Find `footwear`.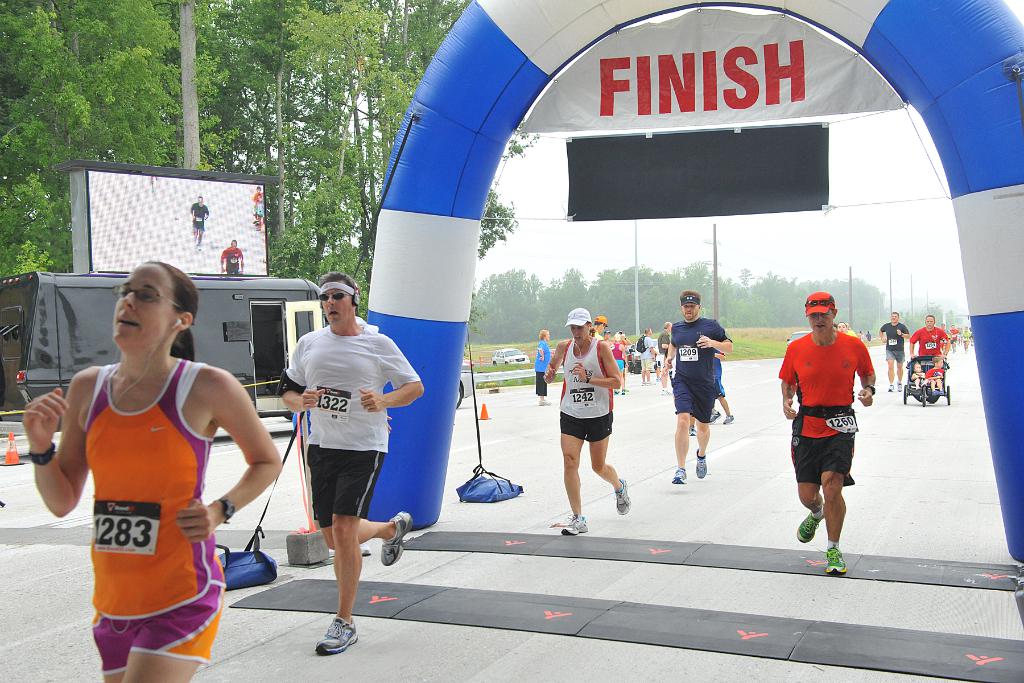
detection(797, 506, 827, 545).
